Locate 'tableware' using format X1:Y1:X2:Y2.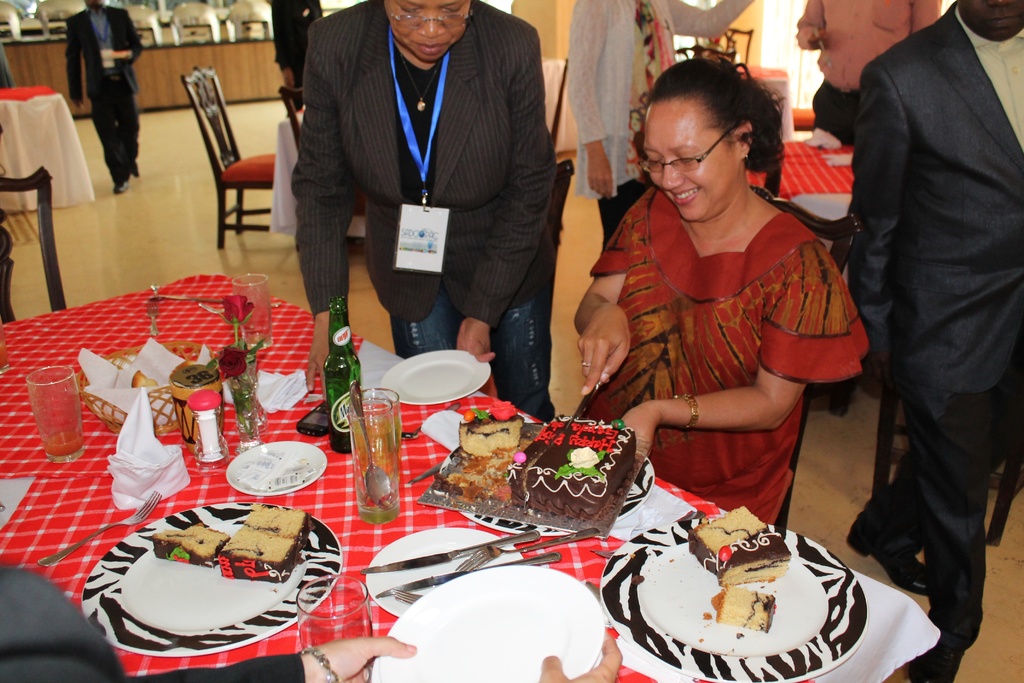
600:516:870:682.
